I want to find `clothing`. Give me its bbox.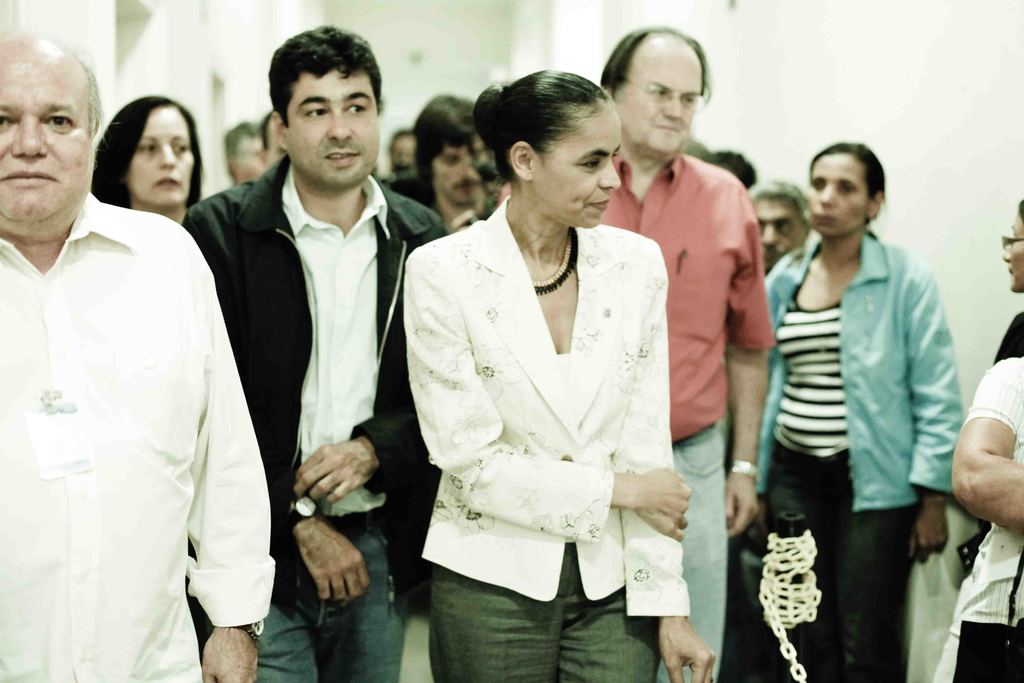
BBox(591, 151, 783, 674).
